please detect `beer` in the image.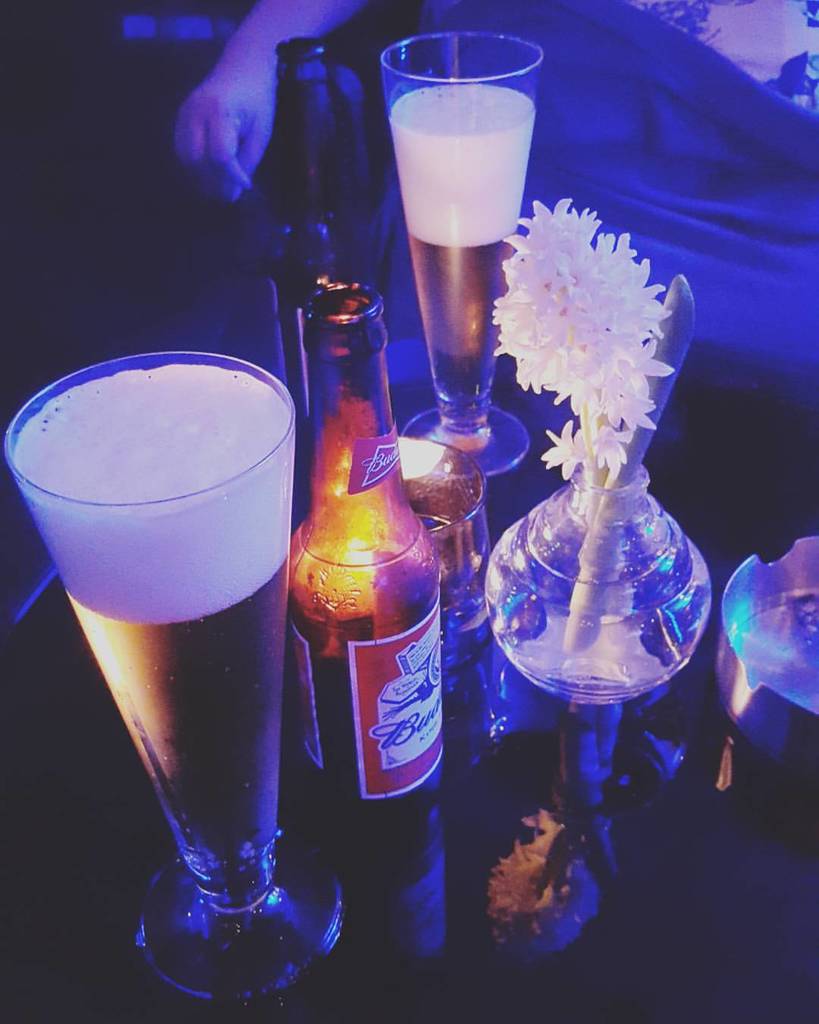
bbox=(0, 322, 337, 1016).
